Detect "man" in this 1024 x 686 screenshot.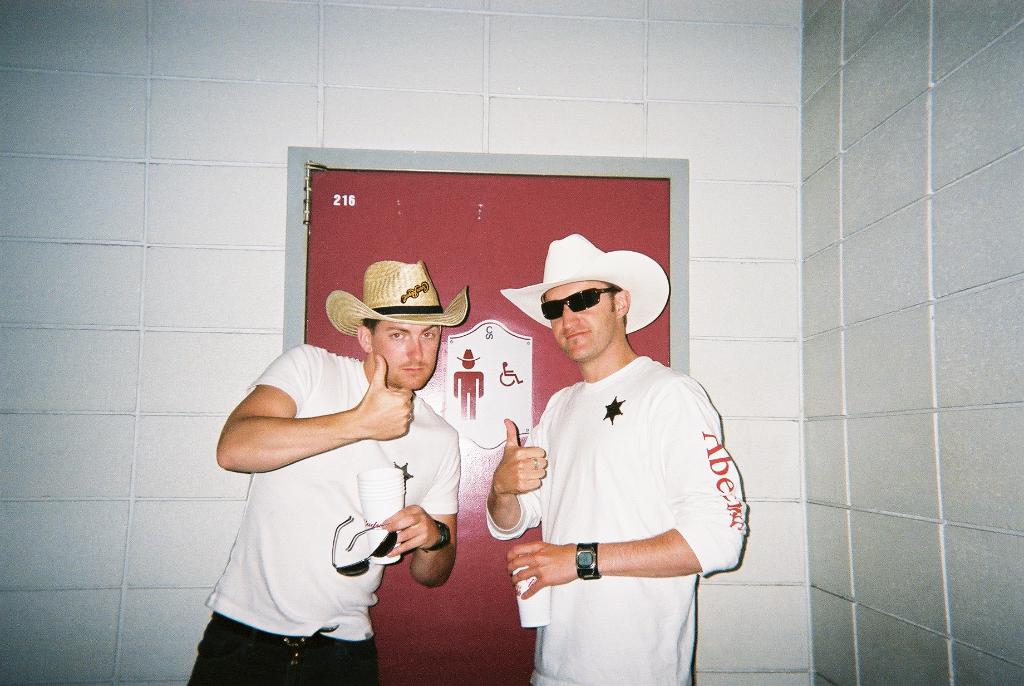
Detection: bbox=[480, 227, 755, 685].
